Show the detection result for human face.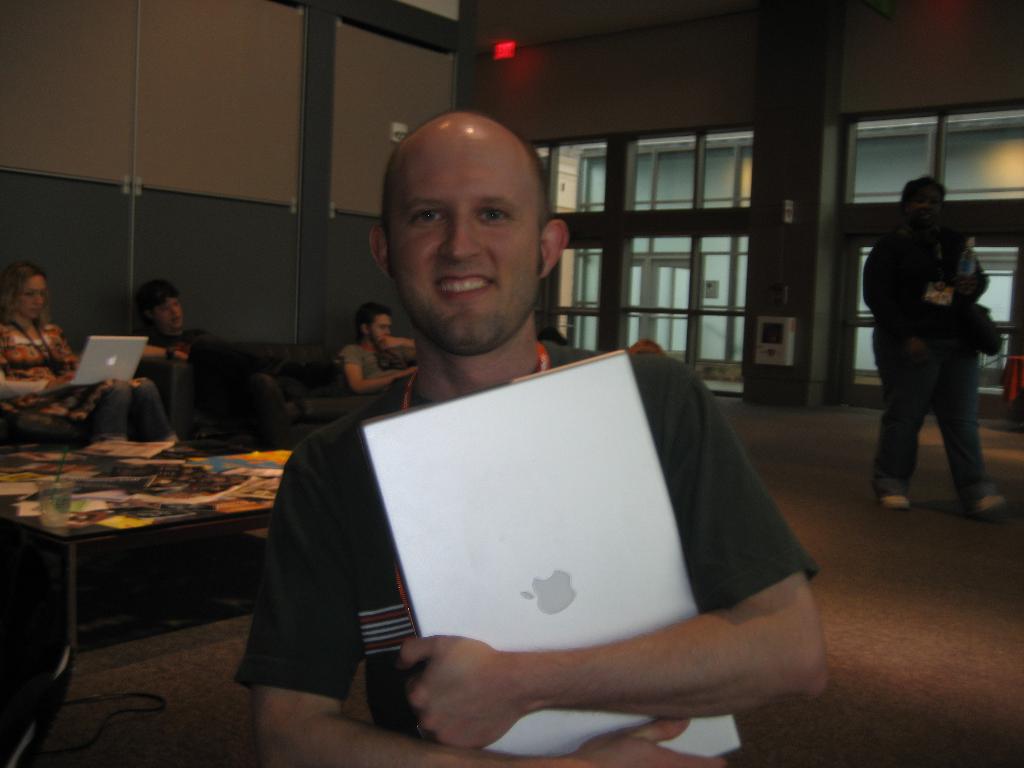
detection(384, 104, 536, 354).
